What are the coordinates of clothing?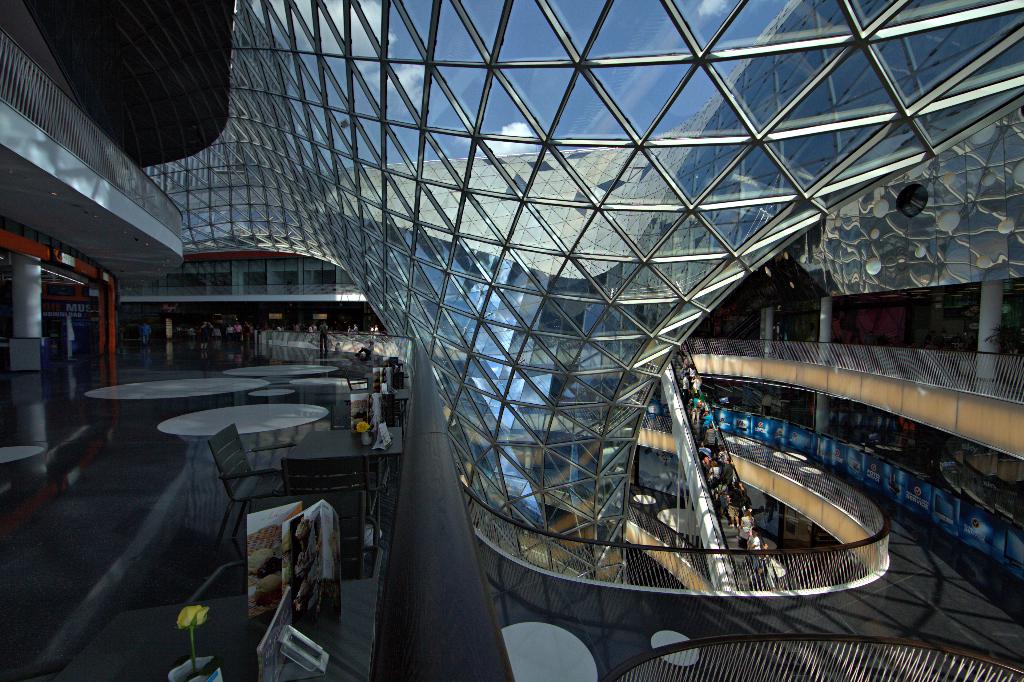
(x1=739, y1=517, x2=754, y2=545).
